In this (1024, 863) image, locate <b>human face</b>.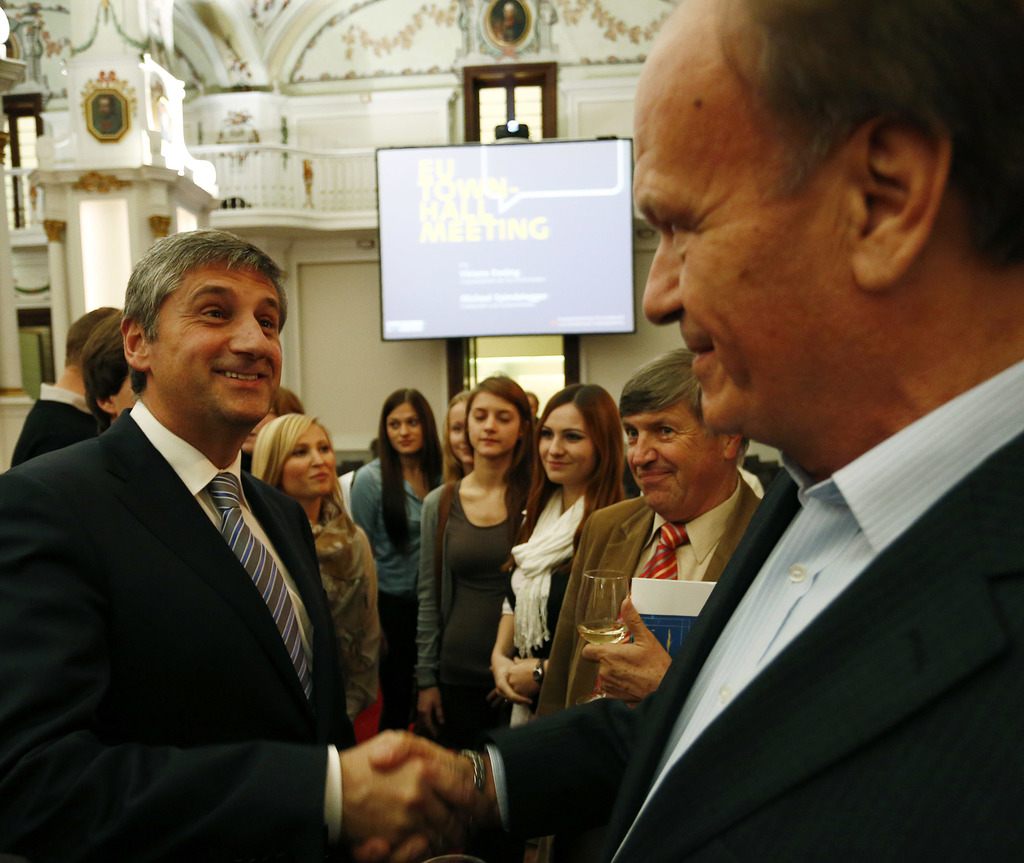
Bounding box: crop(468, 397, 517, 459).
